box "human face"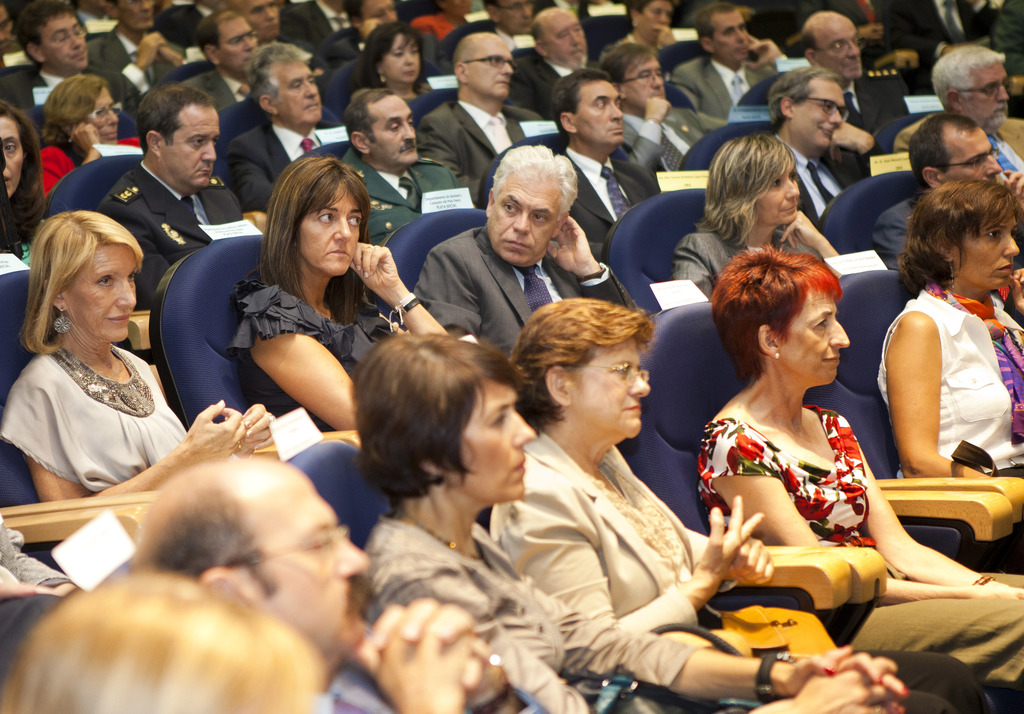
l=368, t=91, r=423, b=163
